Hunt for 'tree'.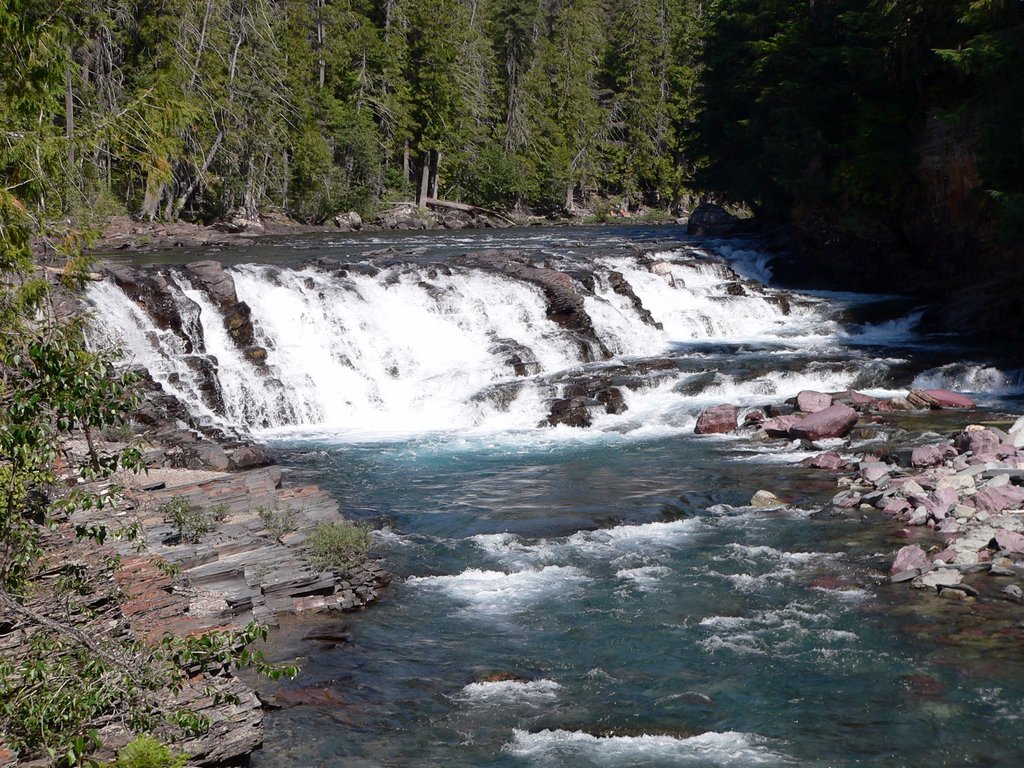
Hunted down at pyautogui.locateOnScreen(646, 0, 691, 211).
